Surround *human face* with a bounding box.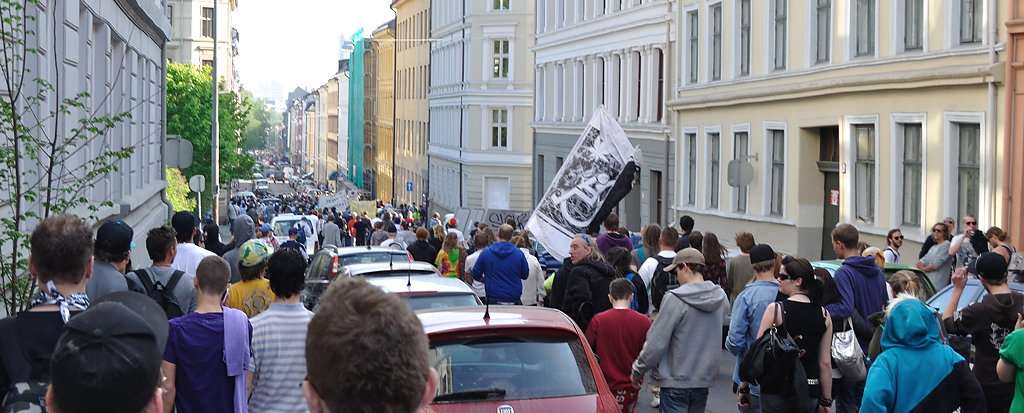
region(960, 209, 974, 230).
